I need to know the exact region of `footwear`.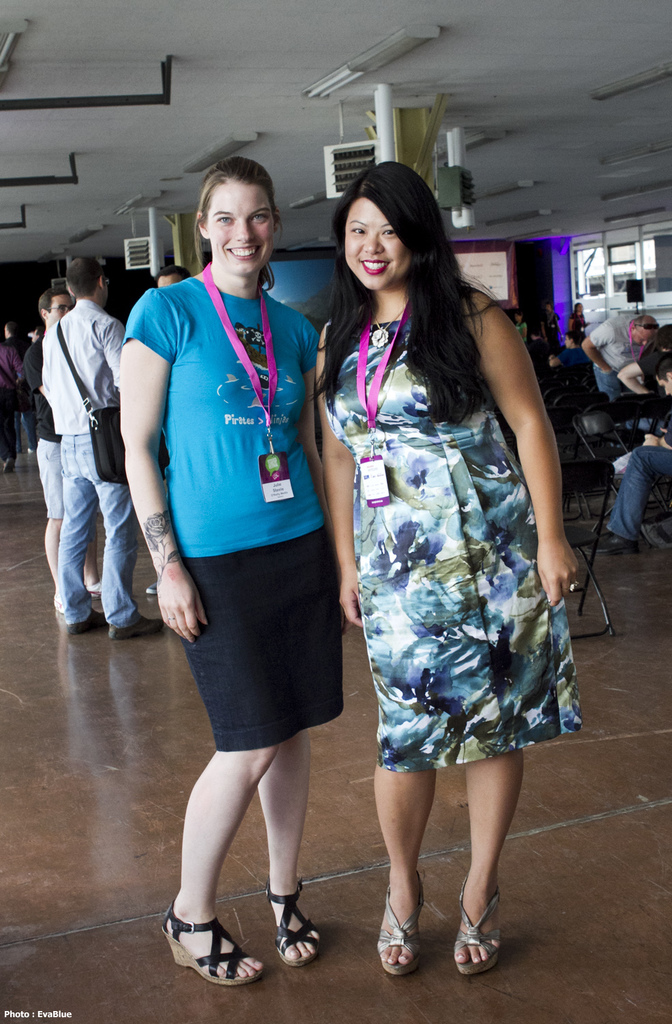
Region: region(145, 581, 158, 595).
